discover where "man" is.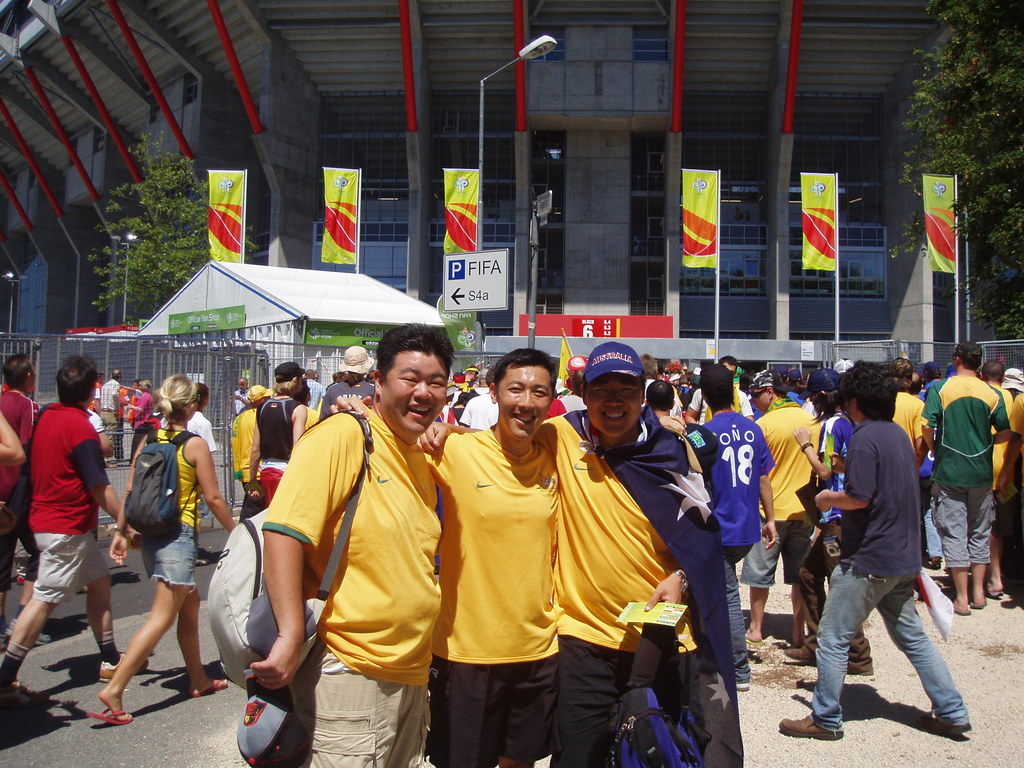
Discovered at [695, 362, 776, 692].
